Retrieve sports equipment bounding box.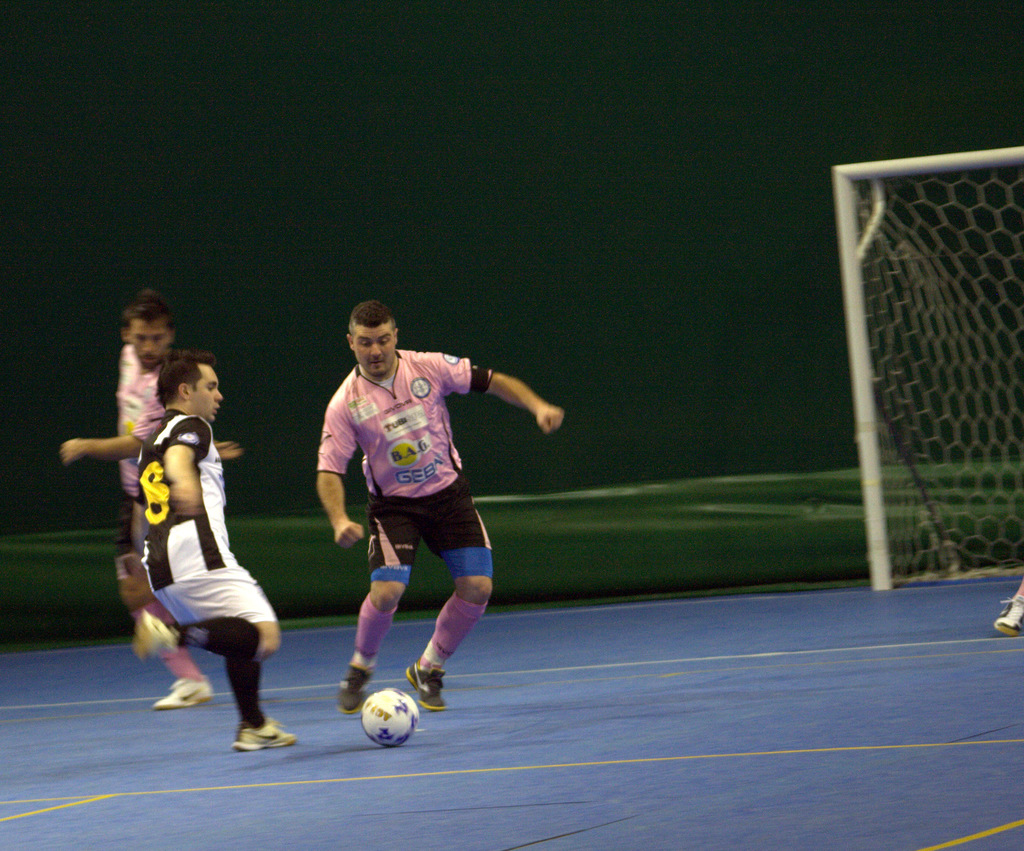
Bounding box: (left=334, top=653, right=376, bottom=715).
